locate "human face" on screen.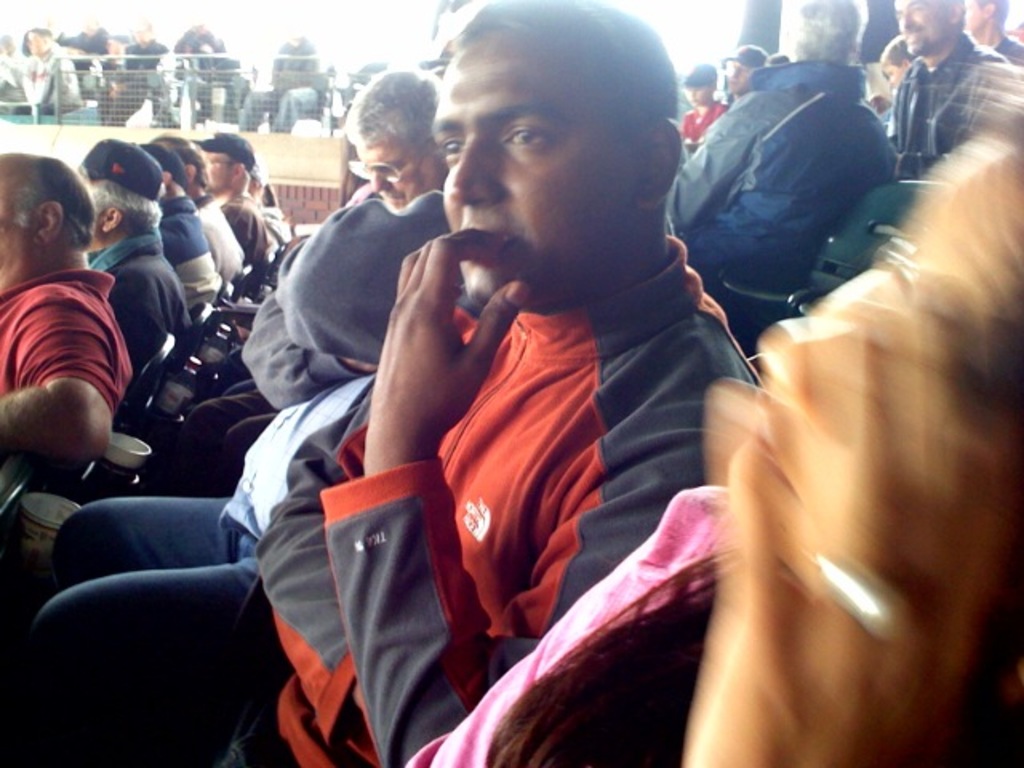
On screen at box=[429, 26, 635, 309].
